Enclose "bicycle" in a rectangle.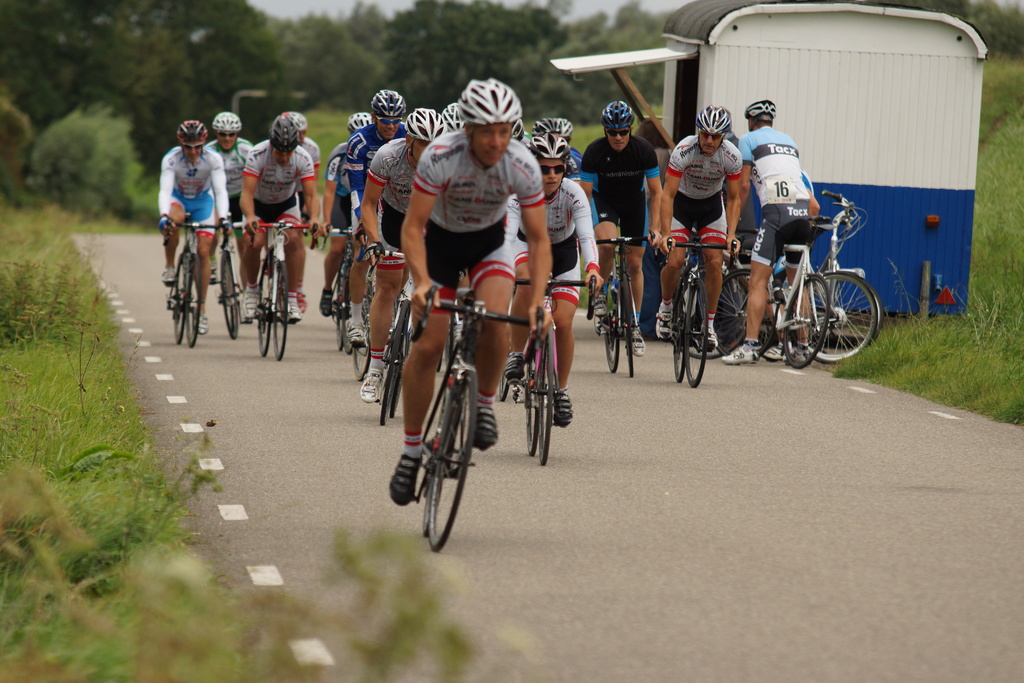
<bbox>381, 251, 554, 552</bbox>.
